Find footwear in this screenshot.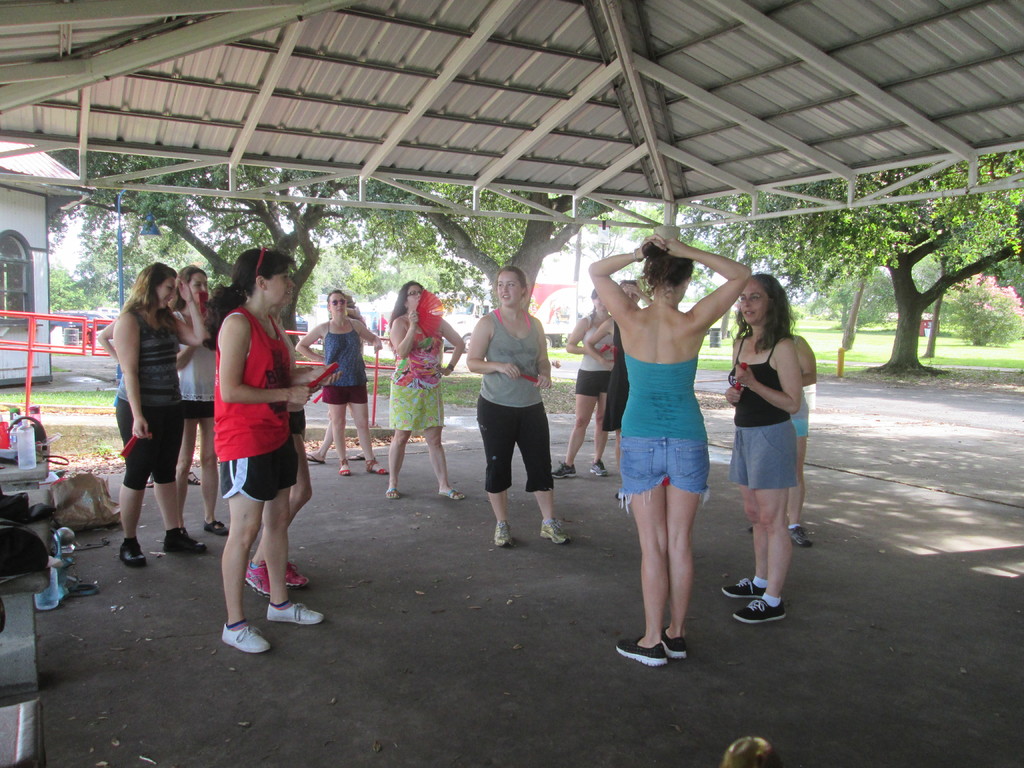
The bounding box for footwear is <bbox>613, 632, 672, 670</bbox>.
